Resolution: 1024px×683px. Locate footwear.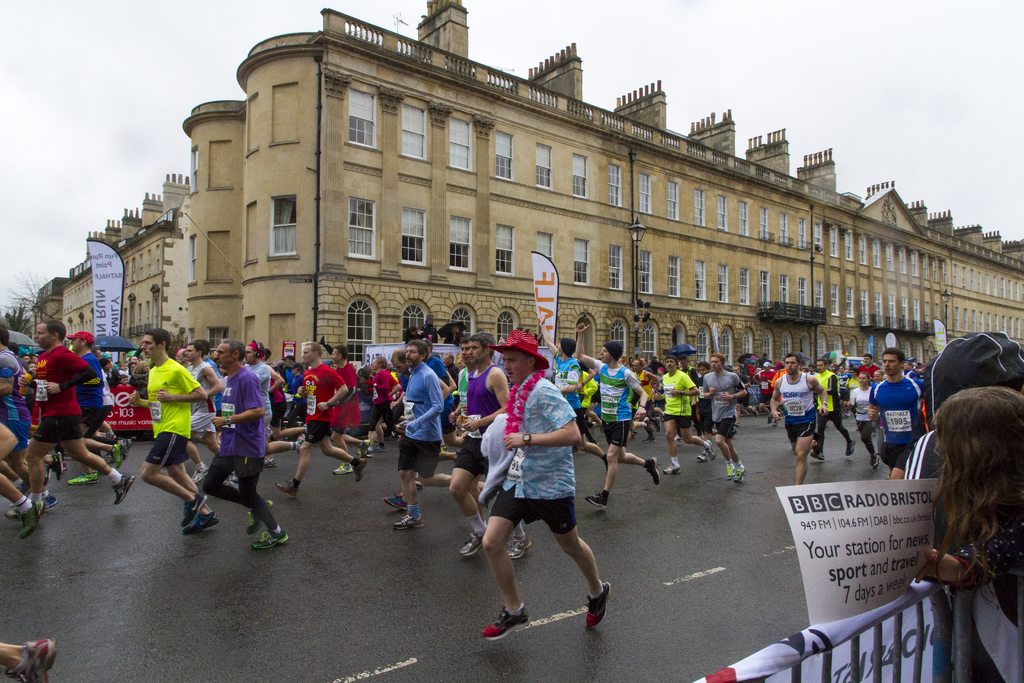
700/450/708/464.
